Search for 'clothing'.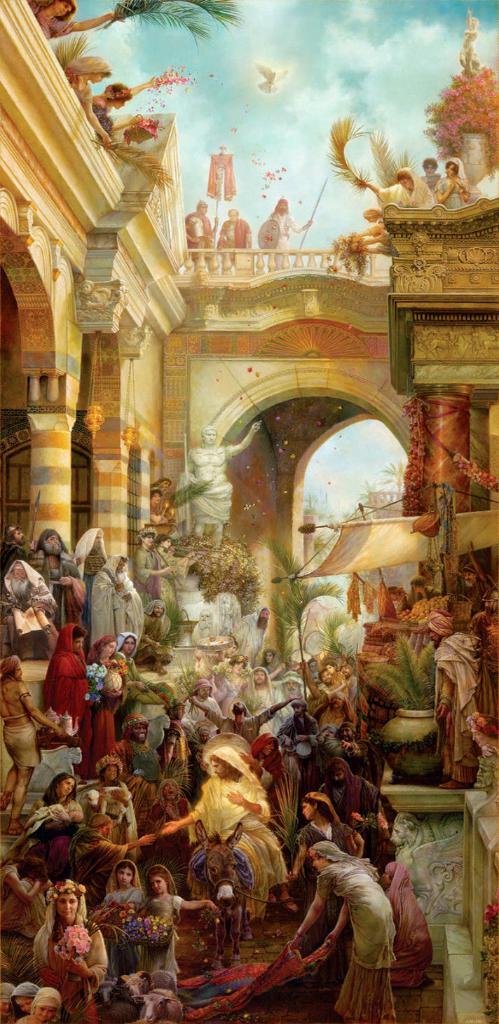
Found at BBox(90, 551, 148, 672).
